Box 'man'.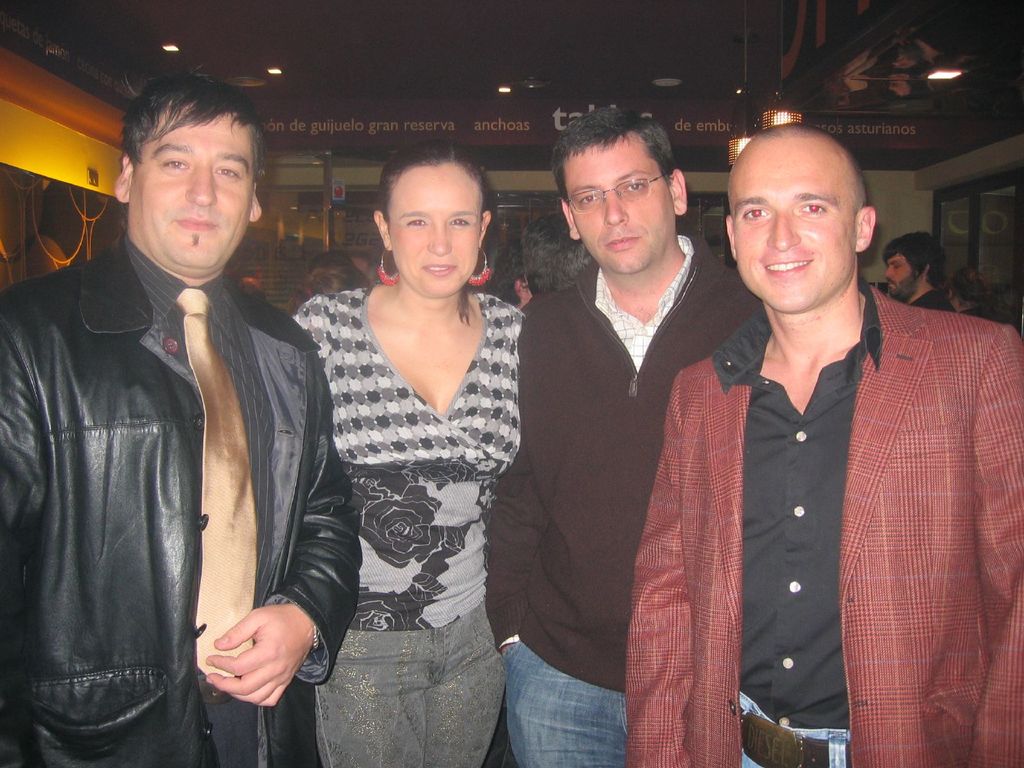
{"left": 477, "top": 98, "right": 772, "bottom": 767}.
